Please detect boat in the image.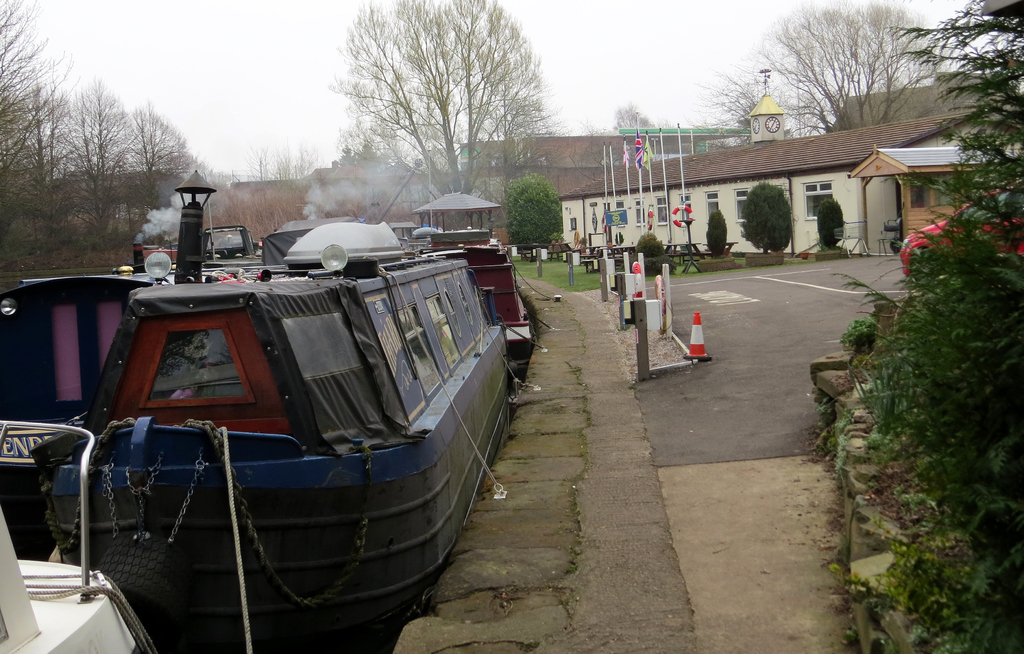
rect(262, 218, 371, 266).
